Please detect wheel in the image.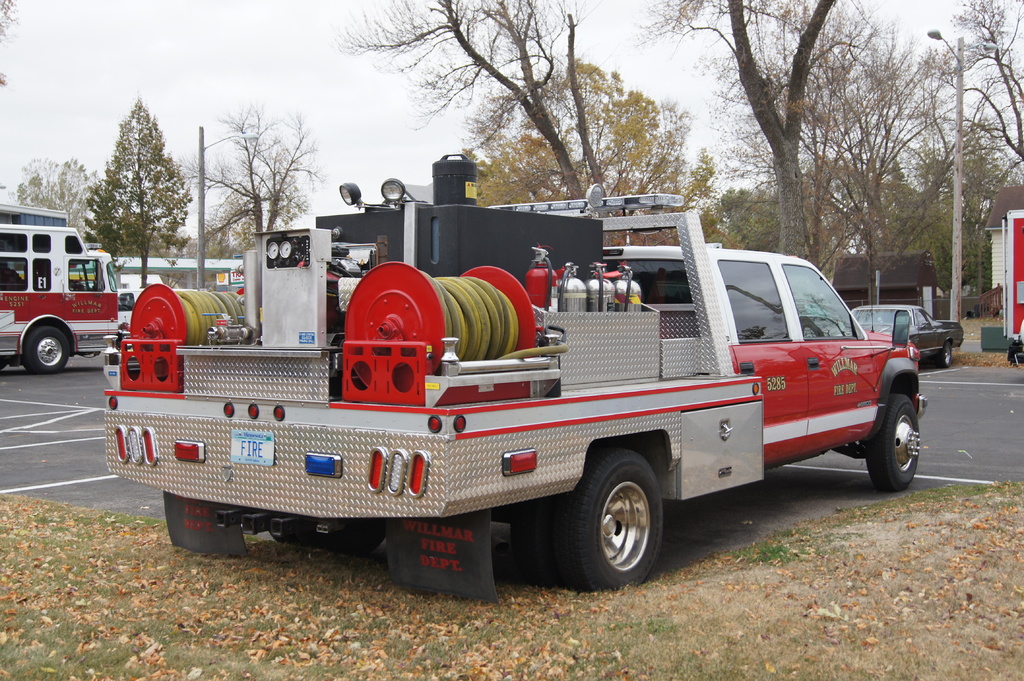
(940,343,952,369).
